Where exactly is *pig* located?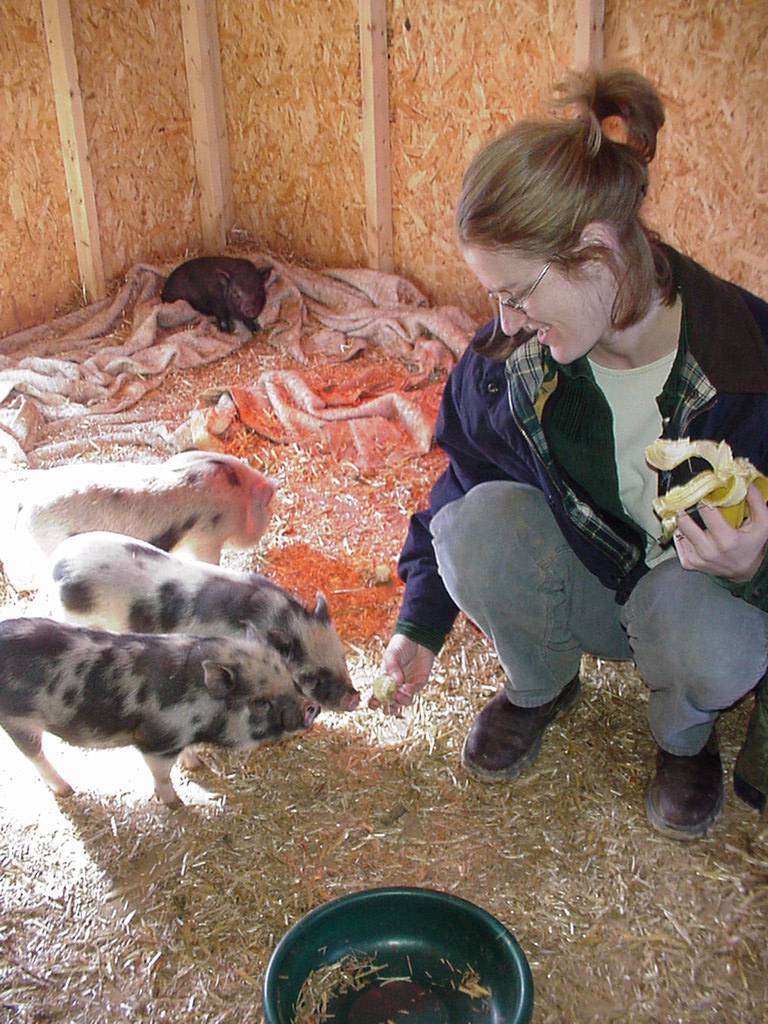
Its bounding box is <region>37, 526, 360, 767</region>.
